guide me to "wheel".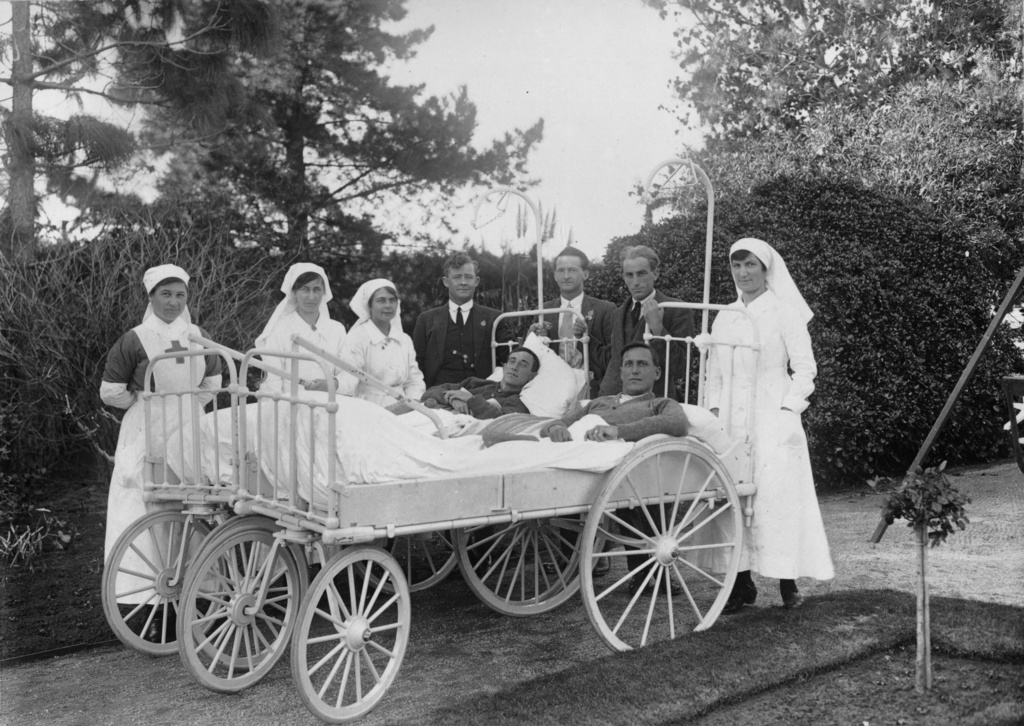
Guidance: 583 439 743 652.
